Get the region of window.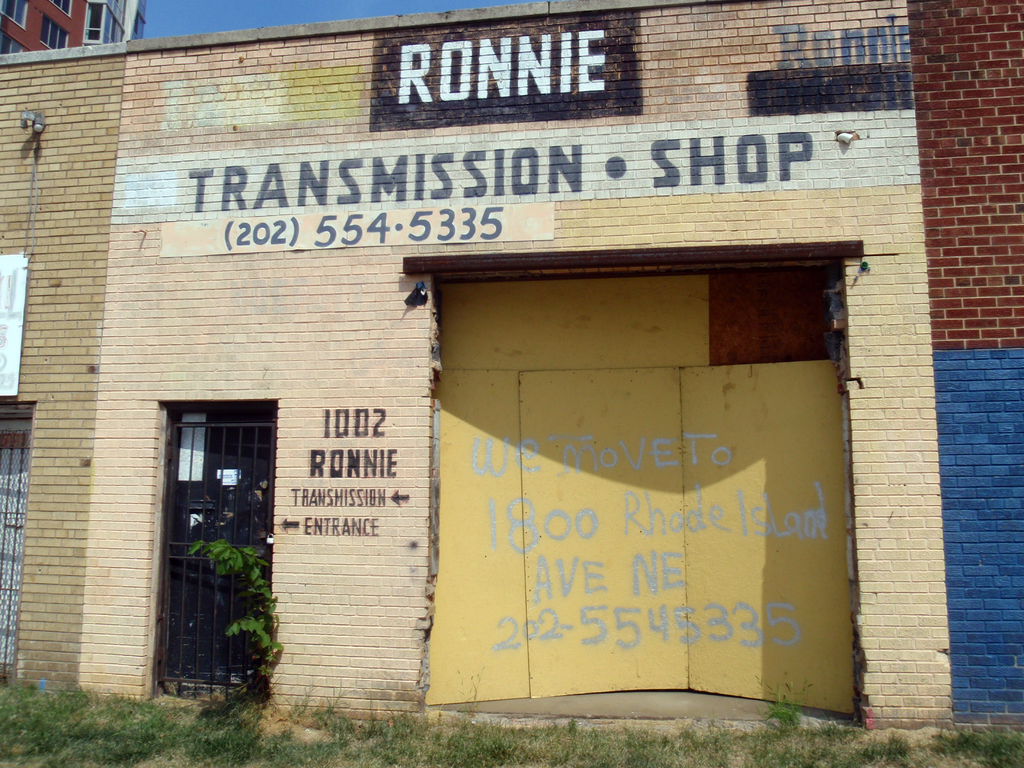
(0, 32, 25, 58).
